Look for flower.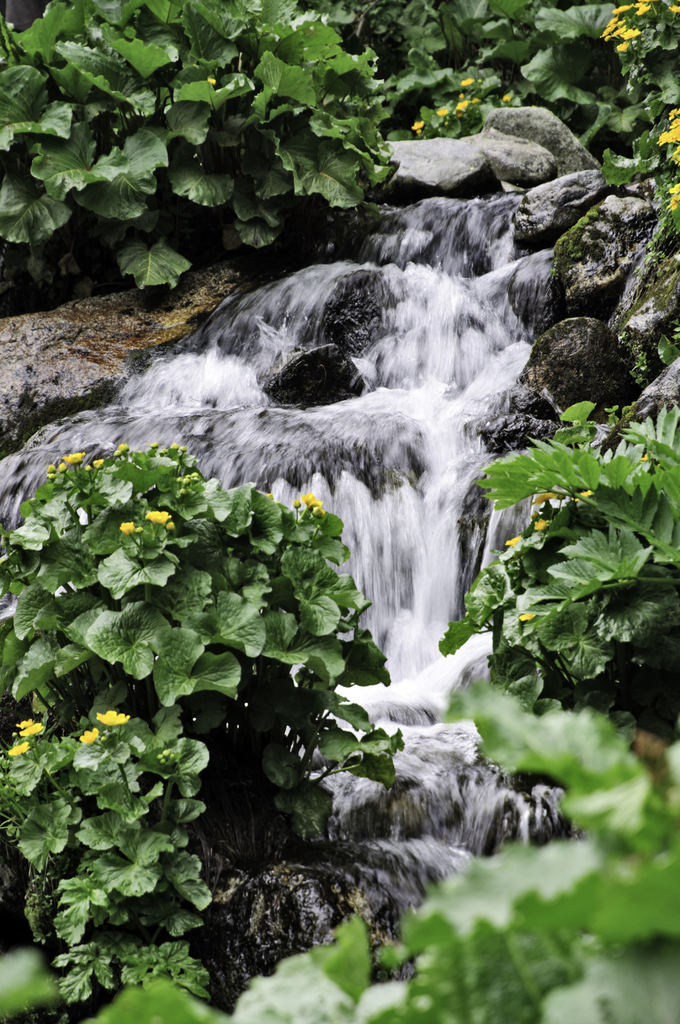
Found: [577,486,595,498].
